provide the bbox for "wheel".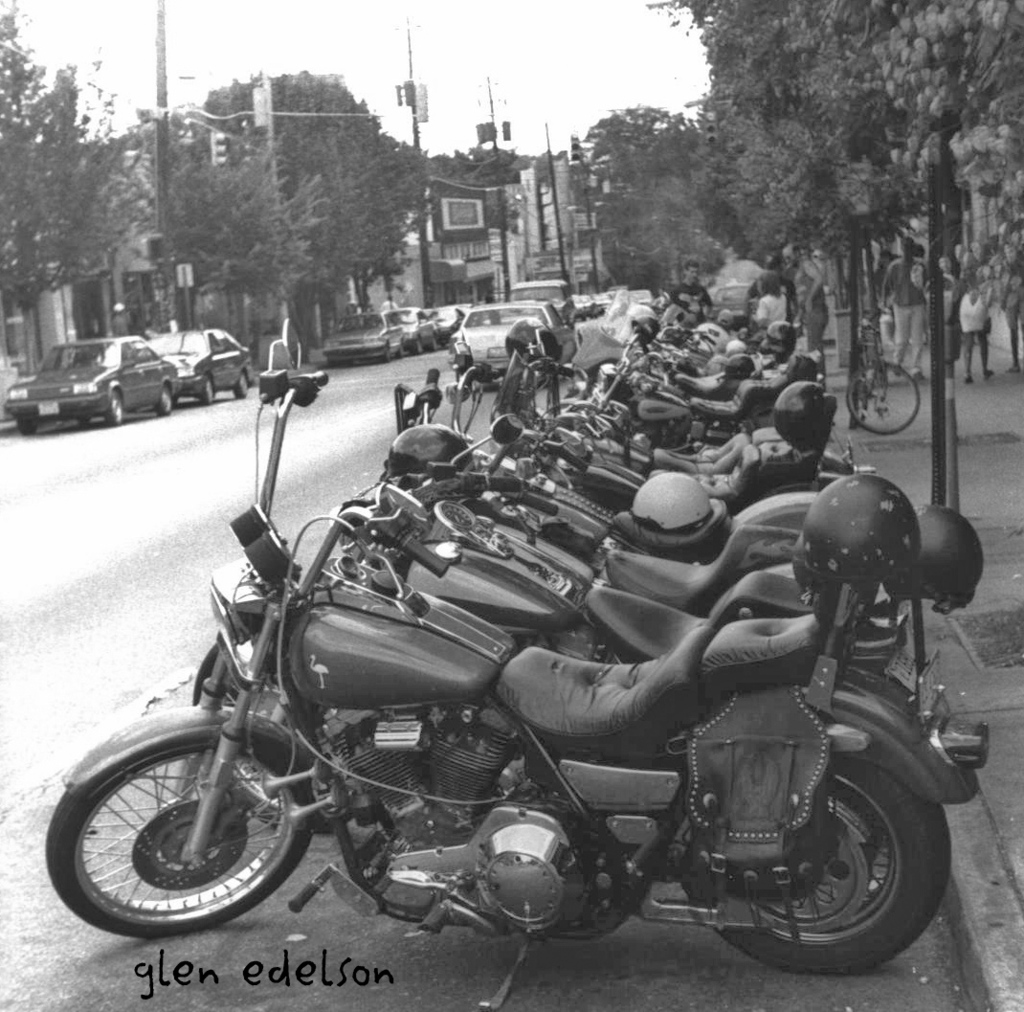
147 379 173 407.
